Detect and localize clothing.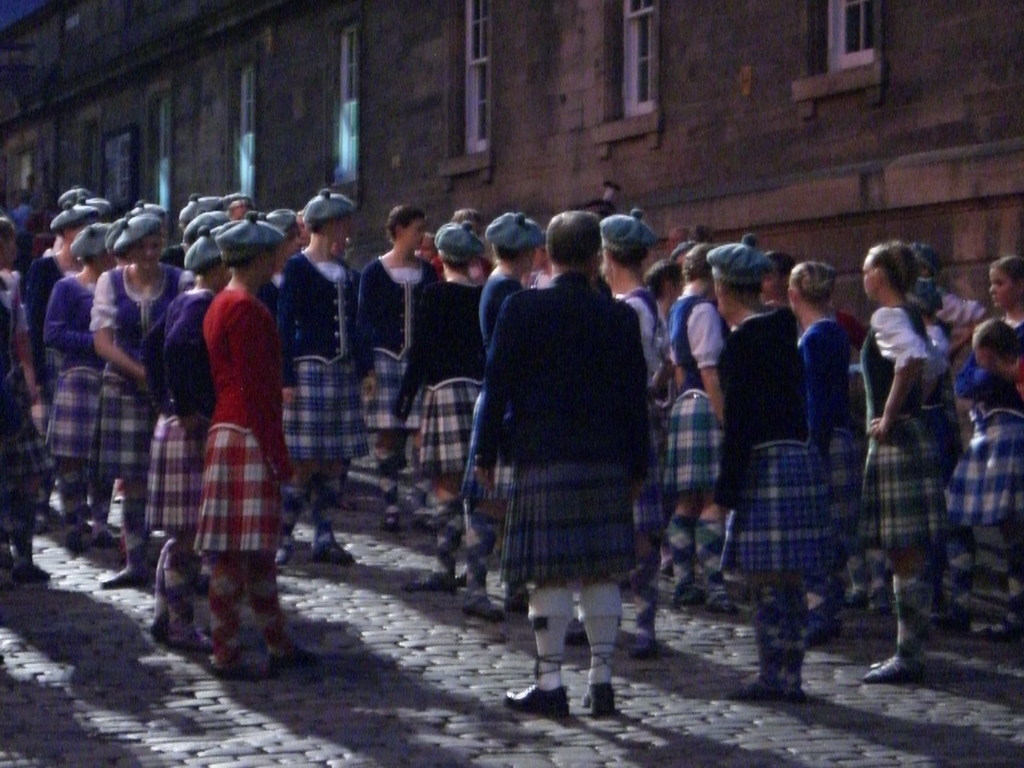
Localized at bbox=(142, 286, 210, 530).
